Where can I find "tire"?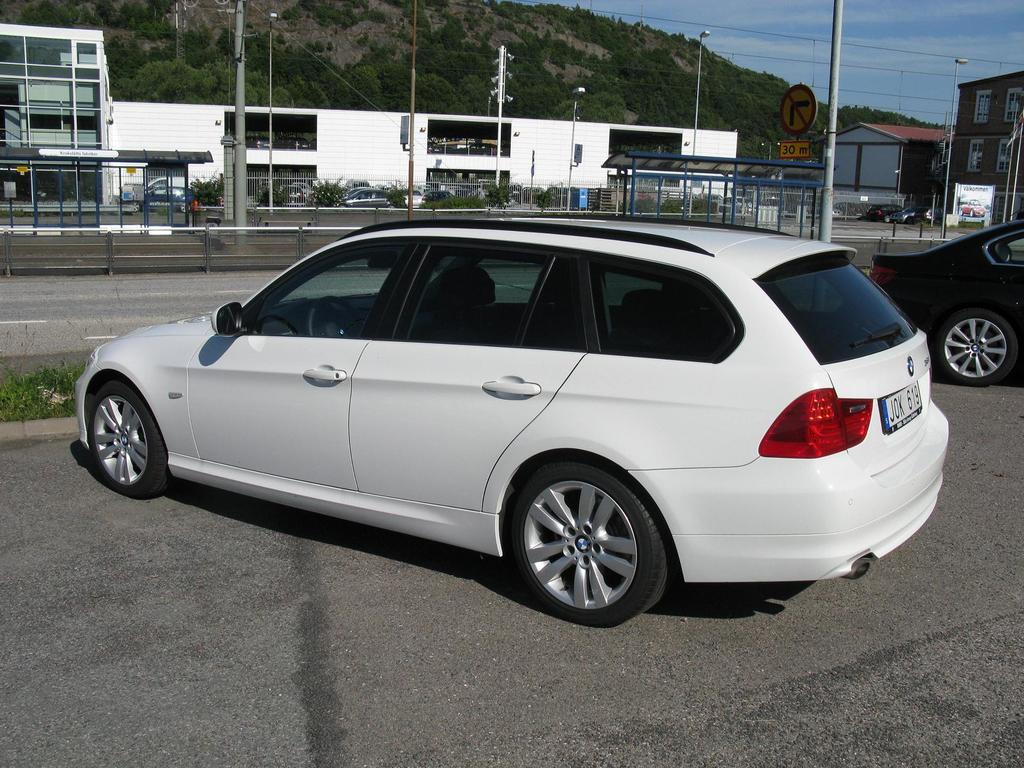
You can find it at 939, 308, 1015, 385.
